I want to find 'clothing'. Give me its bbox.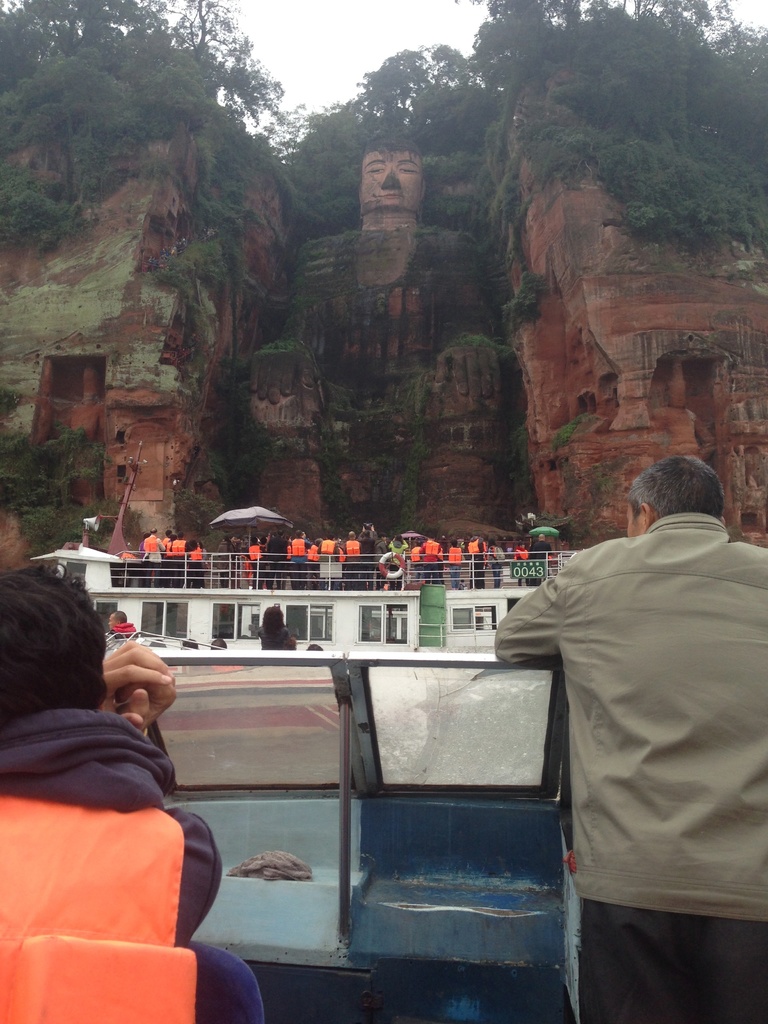
left=342, top=536, right=363, bottom=568.
